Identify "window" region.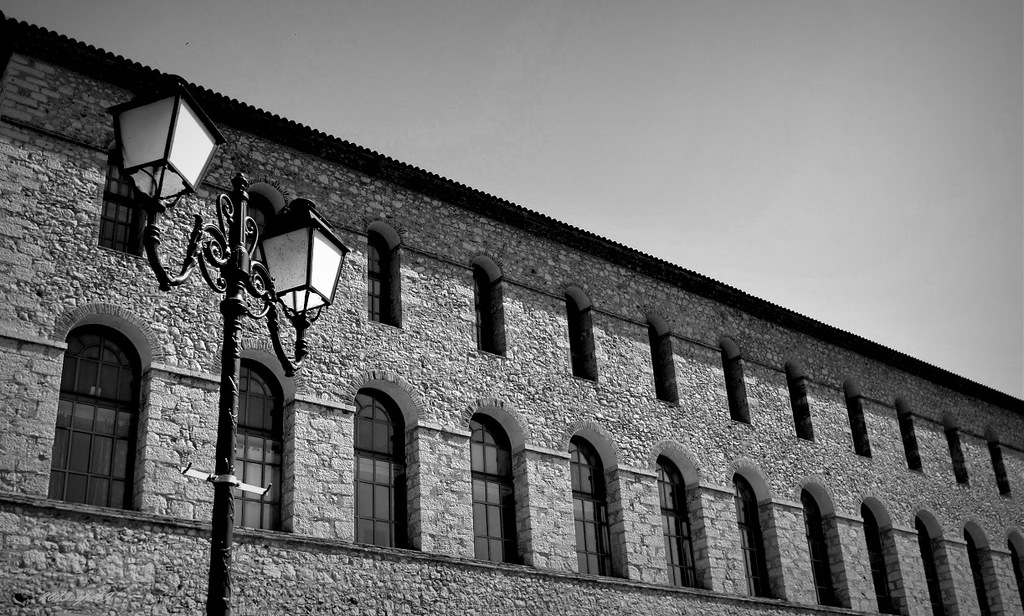
Region: crop(865, 507, 892, 609).
